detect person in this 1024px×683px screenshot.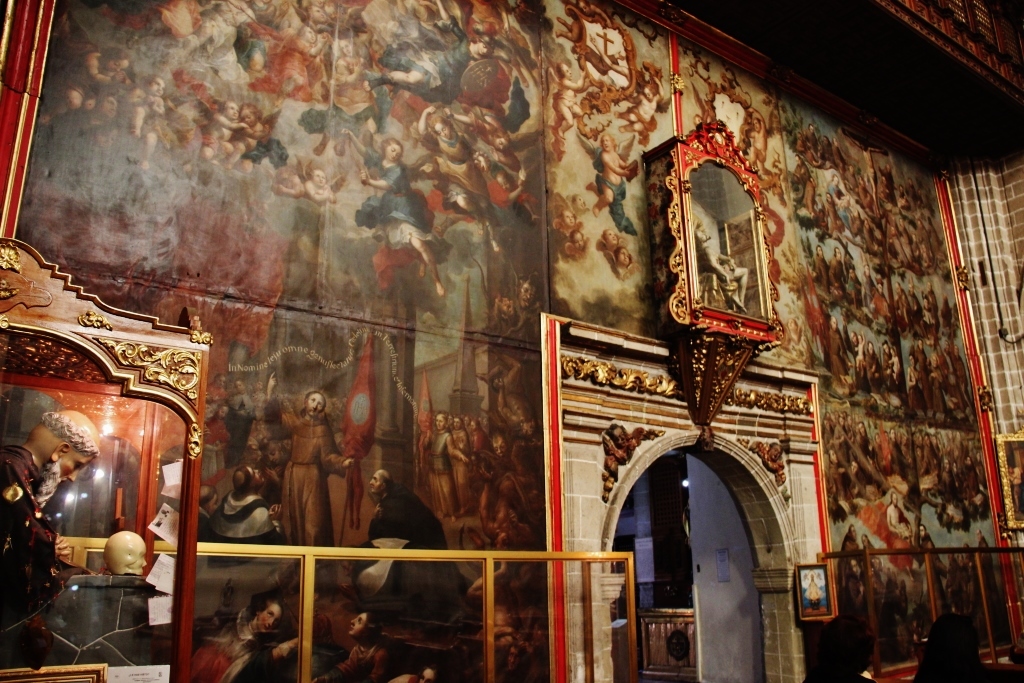
Detection: (262, 367, 359, 546).
